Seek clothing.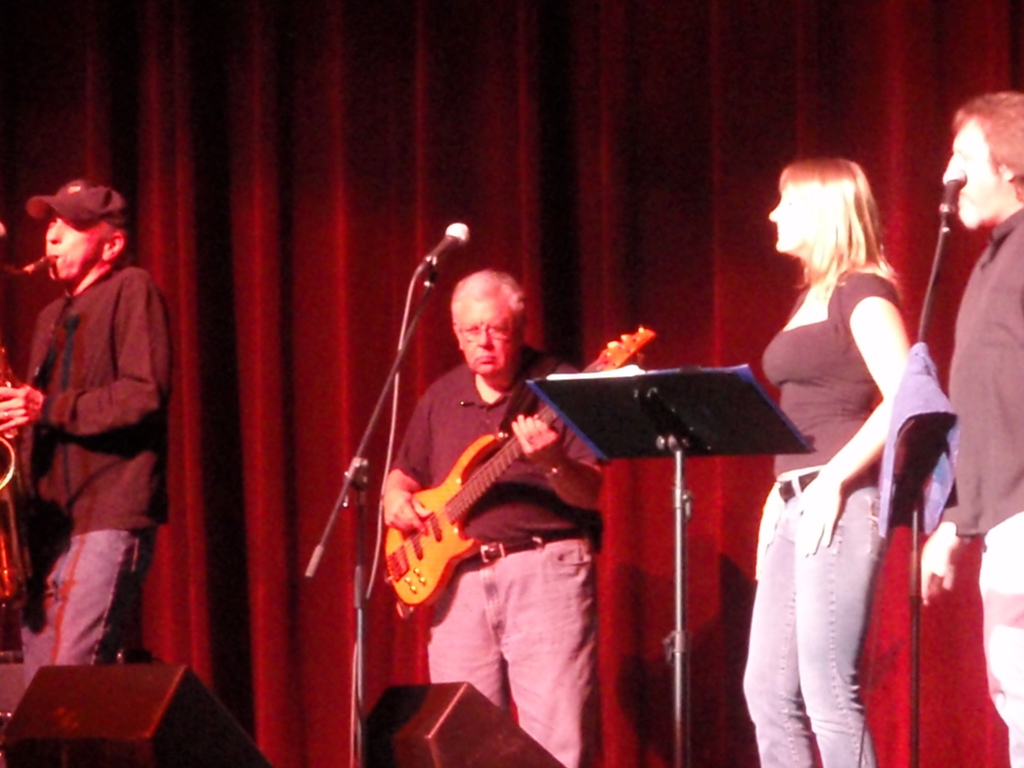
{"left": 15, "top": 196, "right": 177, "bottom": 678}.
